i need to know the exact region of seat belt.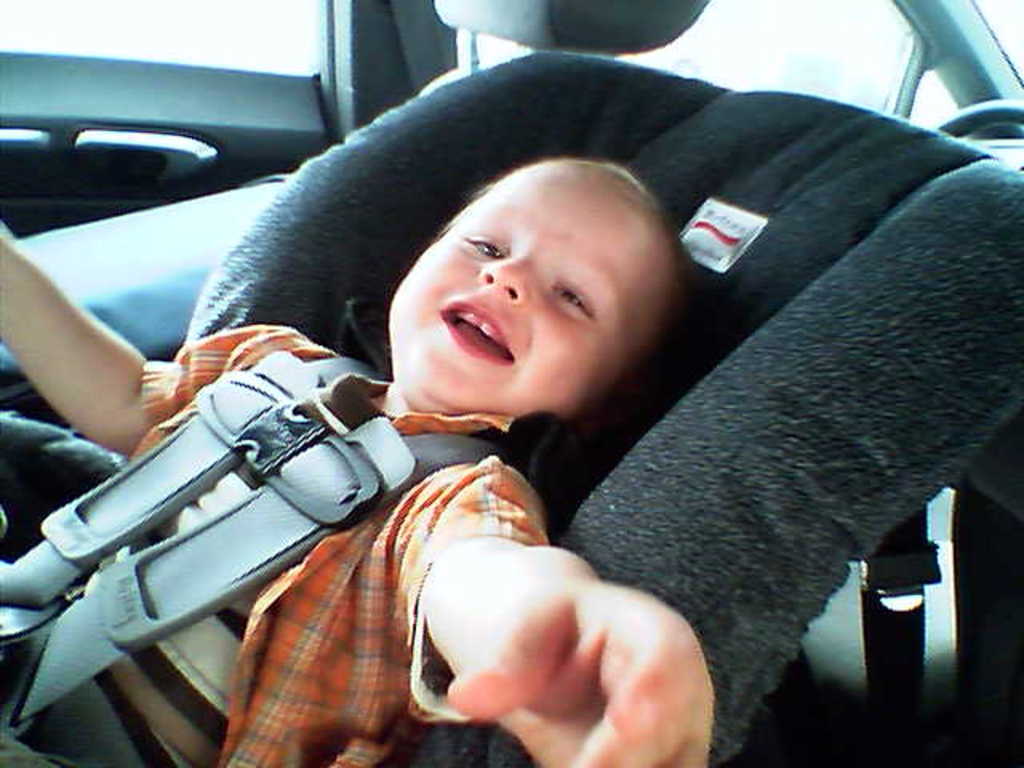
Region: [0,346,502,766].
